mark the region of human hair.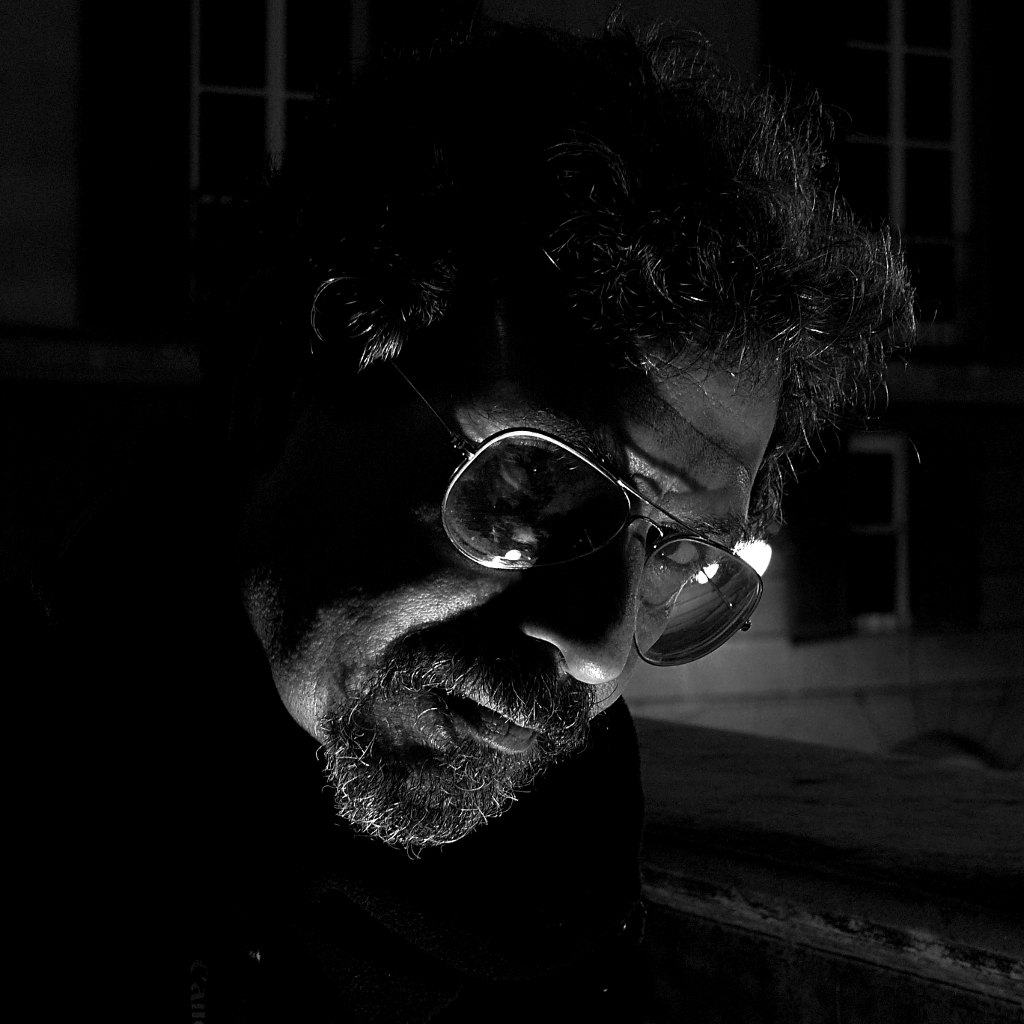
Region: x1=216, y1=1, x2=929, y2=527.
